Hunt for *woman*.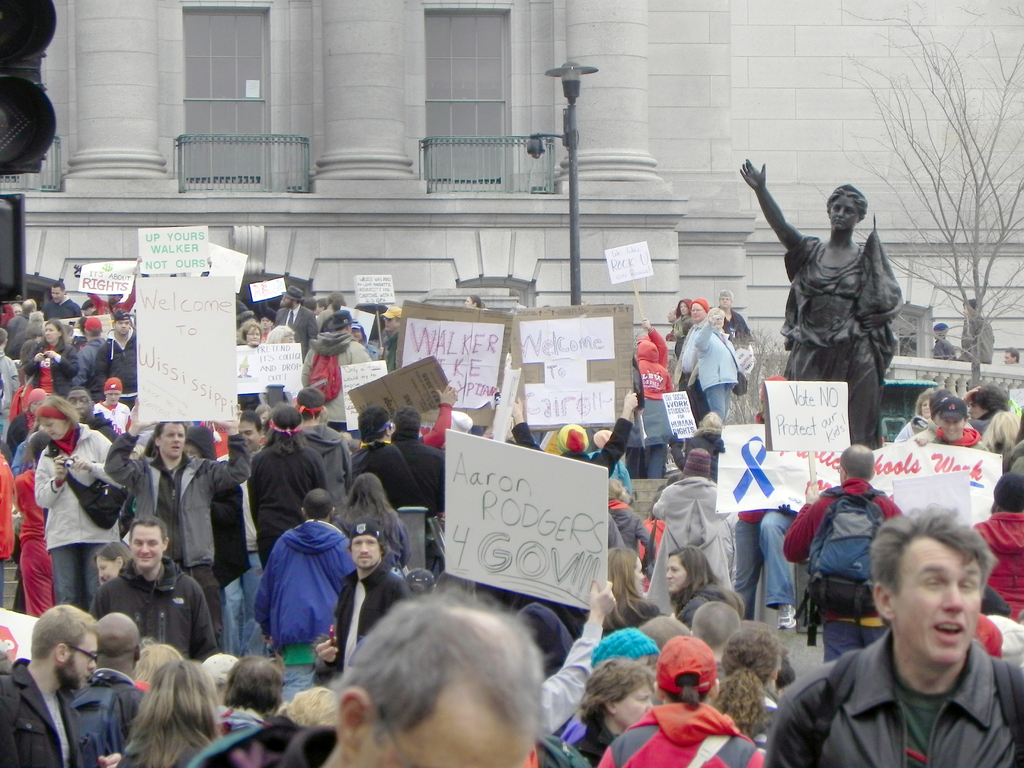
Hunted down at select_region(563, 659, 659, 767).
